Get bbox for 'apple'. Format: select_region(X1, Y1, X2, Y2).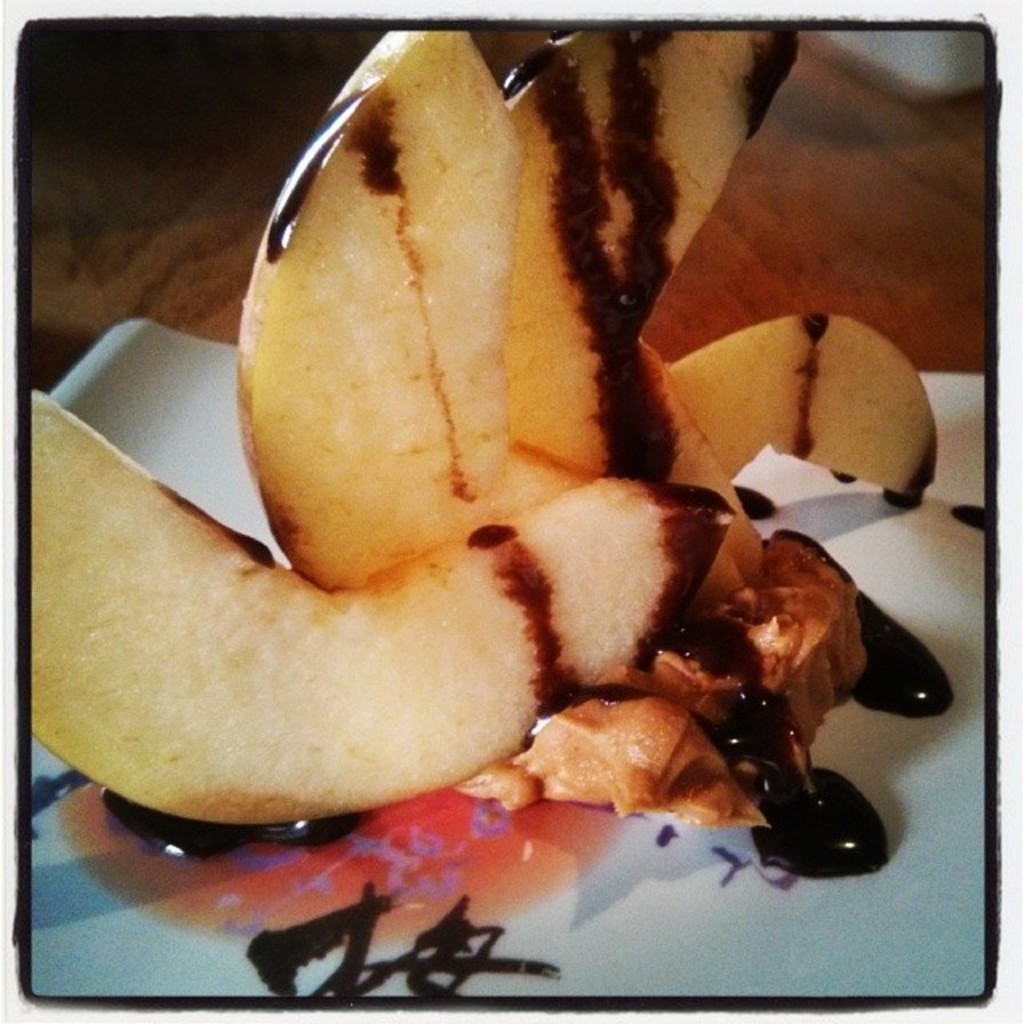
select_region(666, 309, 941, 512).
